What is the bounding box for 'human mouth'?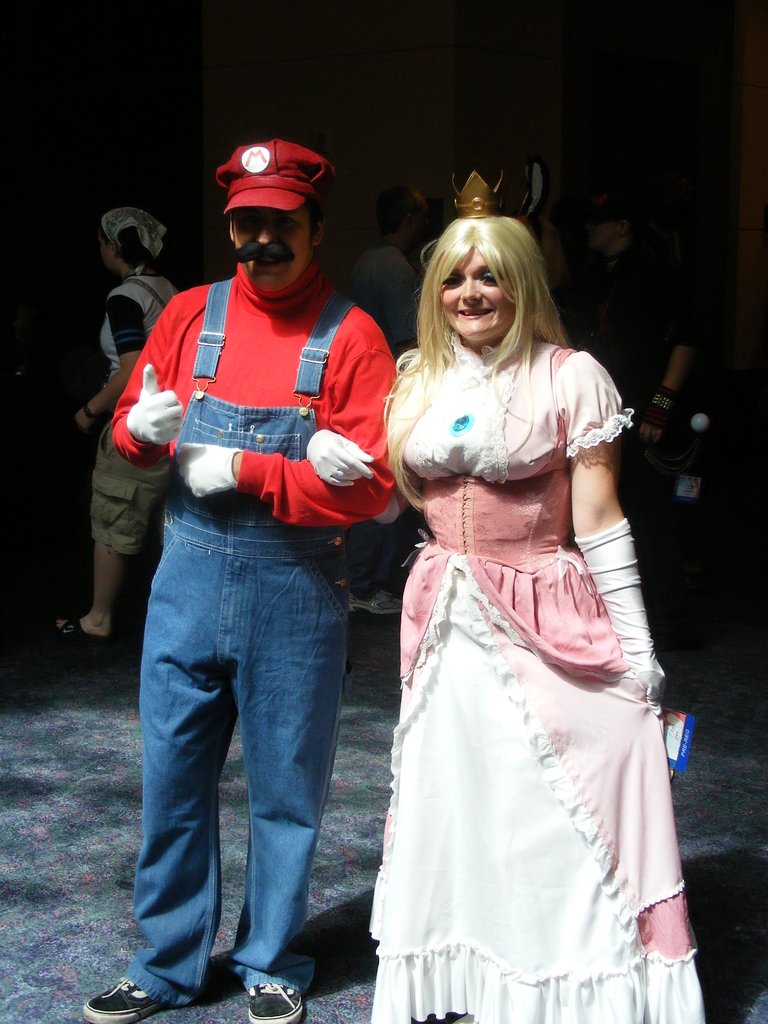
bbox=(454, 302, 493, 326).
